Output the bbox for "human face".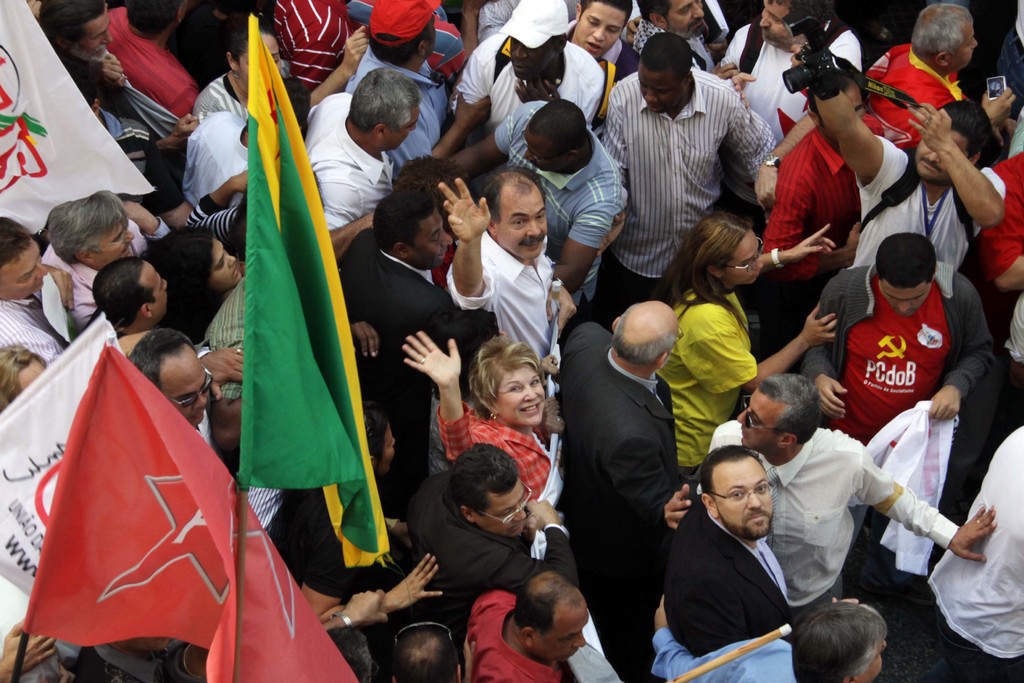
left=761, top=0, right=792, bottom=51.
